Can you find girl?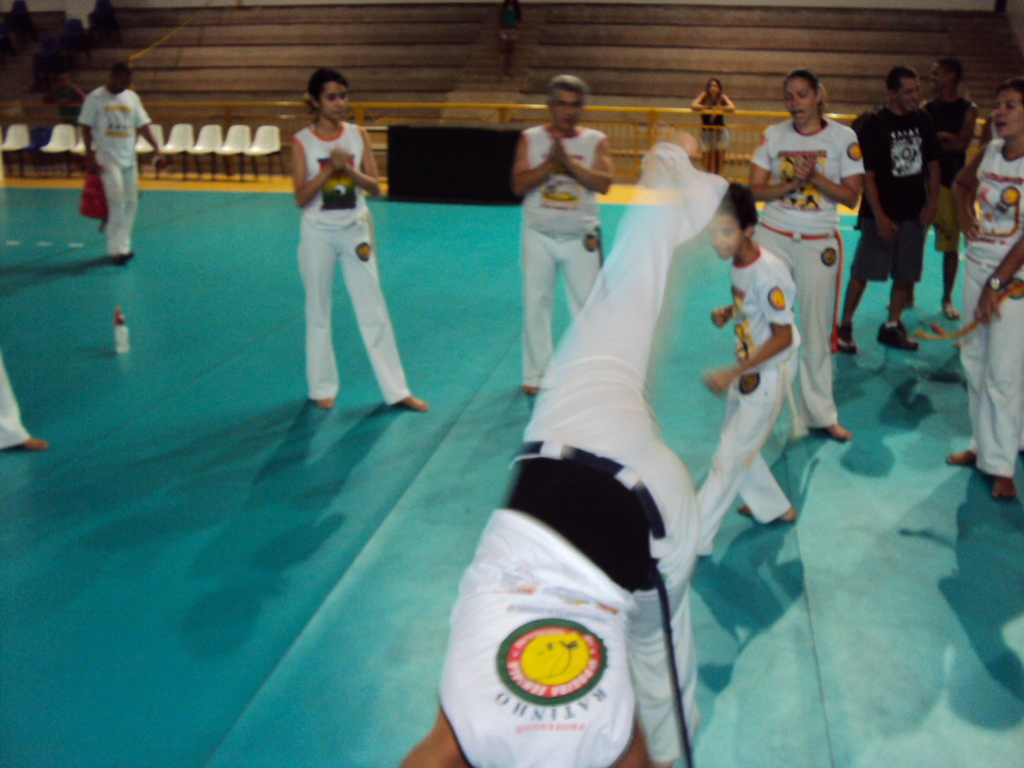
Yes, bounding box: locate(292, 66, 432, 412).
